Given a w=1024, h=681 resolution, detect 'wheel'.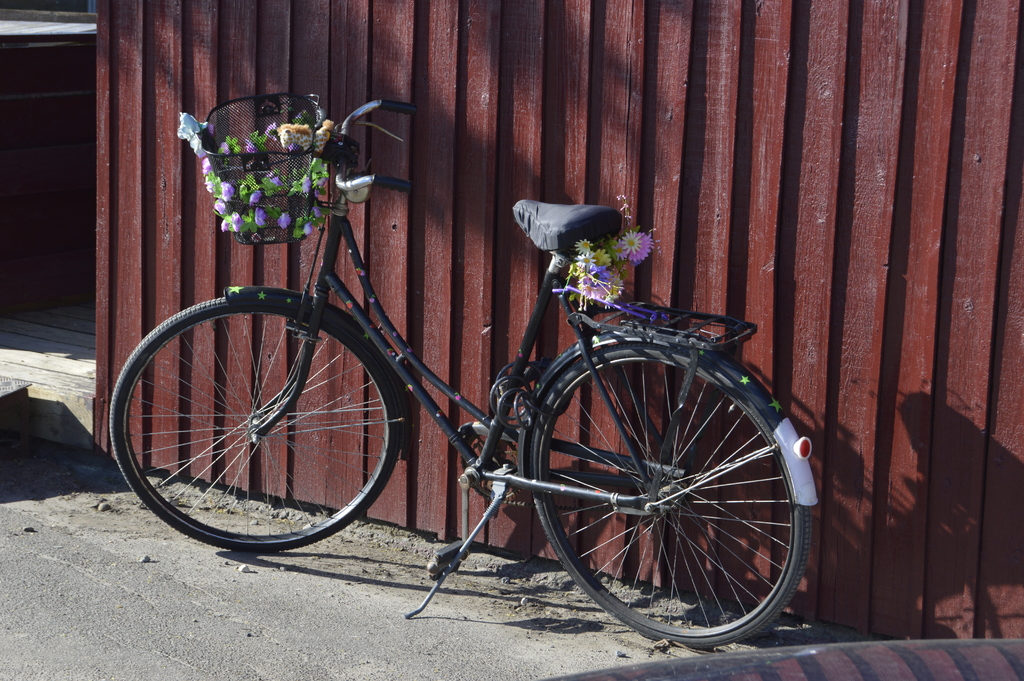
crop(115, 288, 410, 564).
